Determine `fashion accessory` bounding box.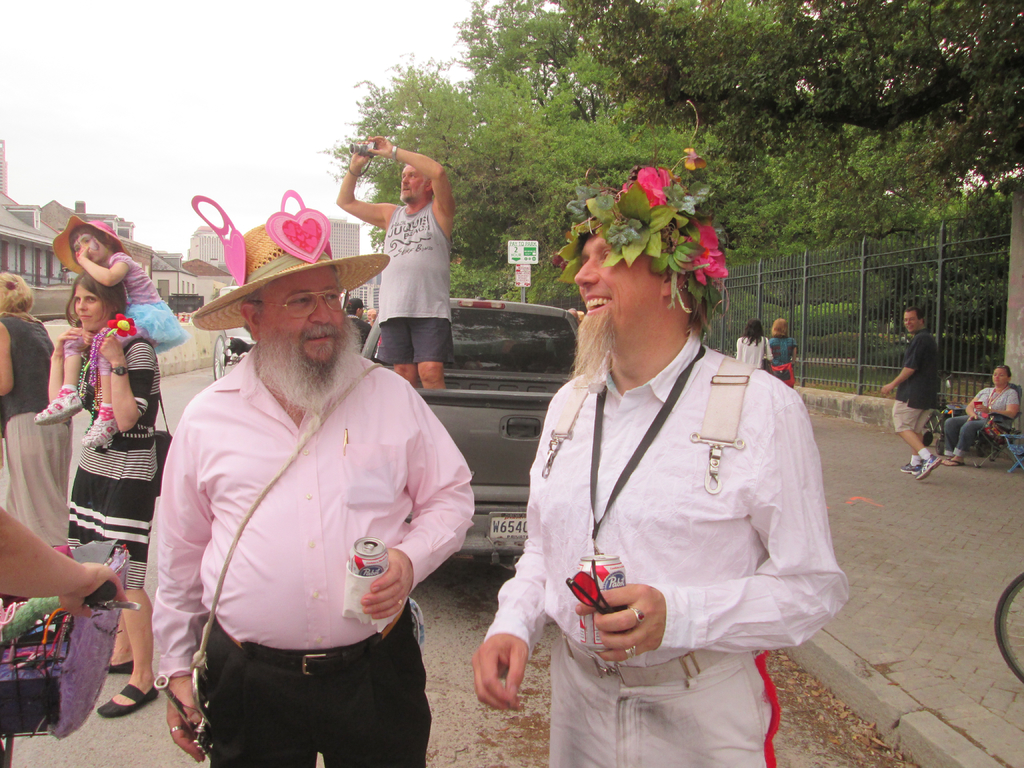
Determined: crop(108, 659, 136, 675).
